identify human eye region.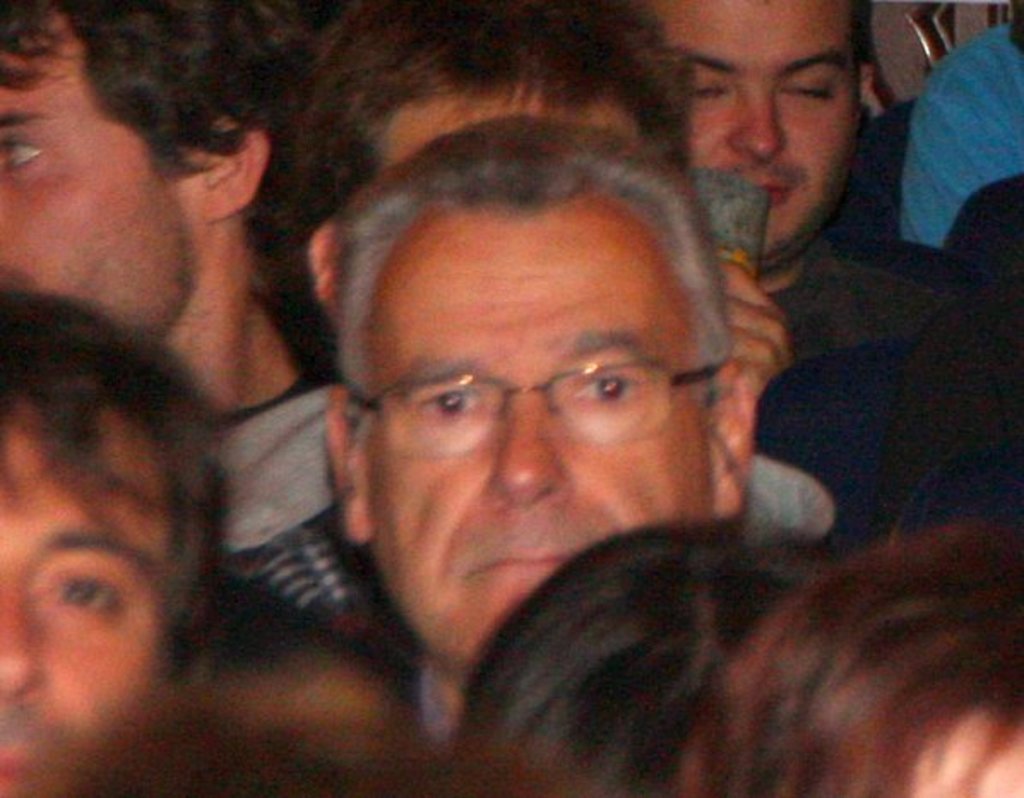
Region: bbox(411, 377, 497, 425).
